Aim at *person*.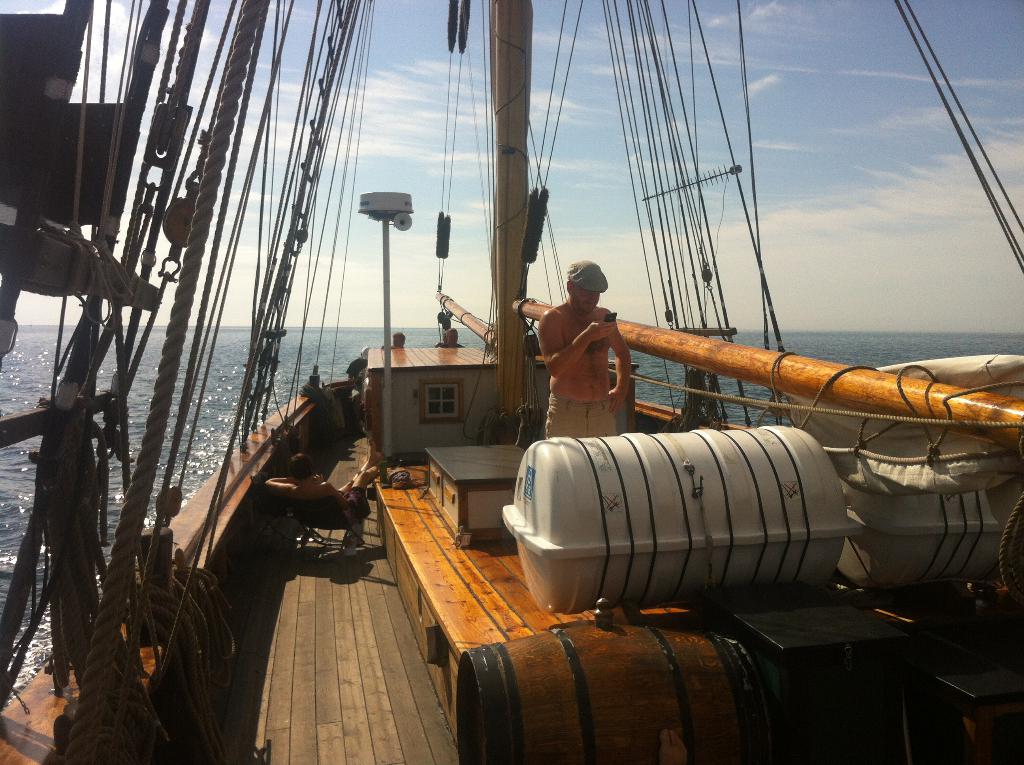
Aimed at left=383, top=330, right=408, bottom=346.
